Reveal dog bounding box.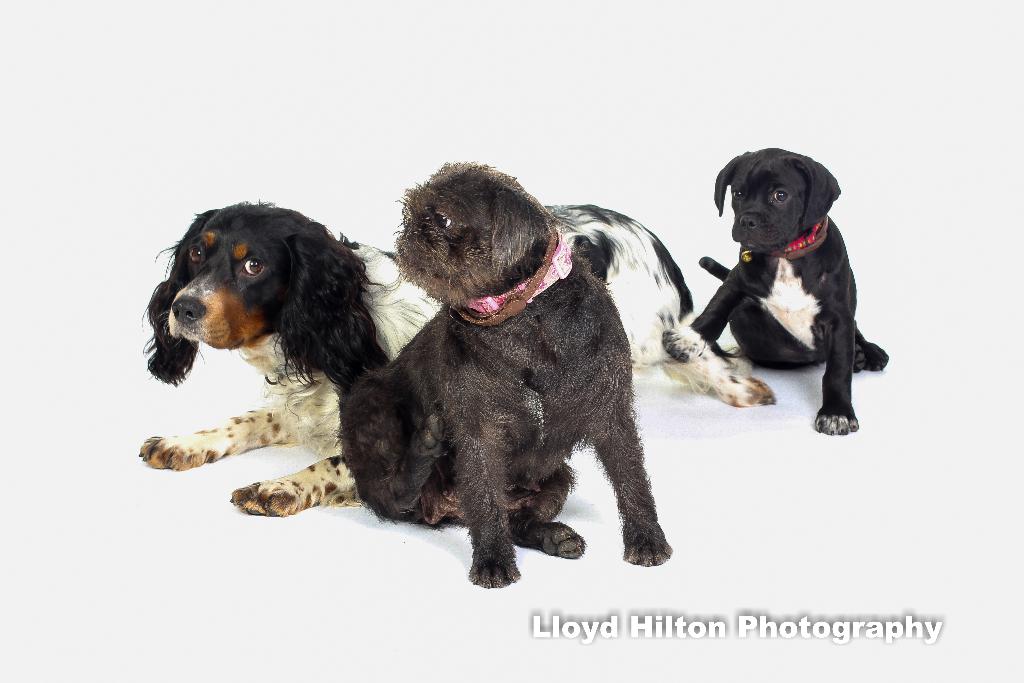
Revealed: crop(343, 161, 672, 591).
